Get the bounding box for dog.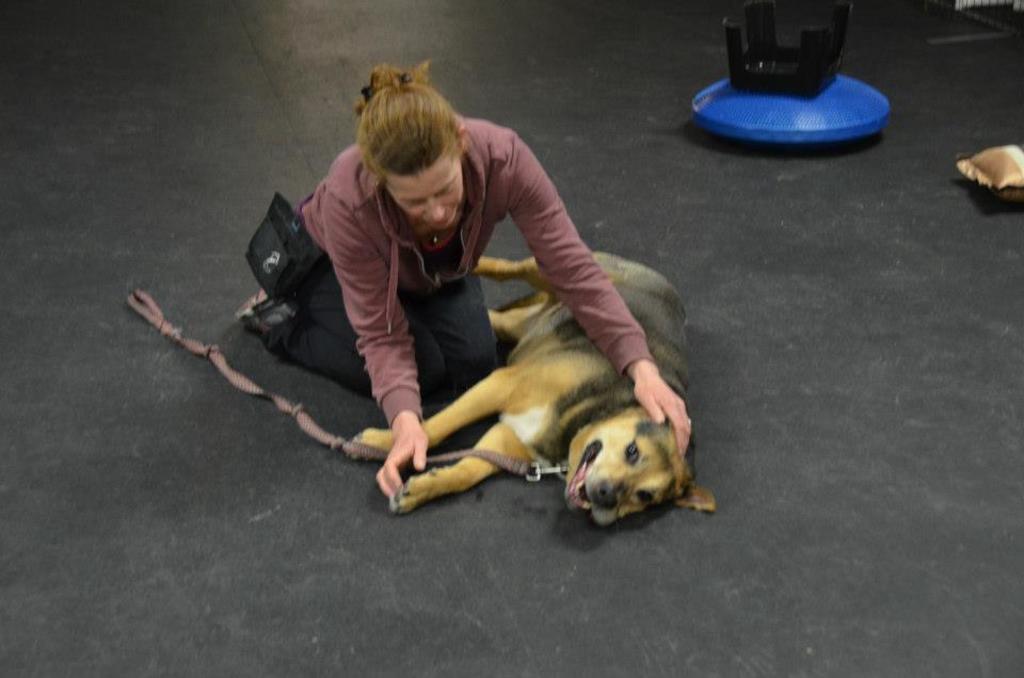
{"x1": 352, "y1": 257, "x2": 715, "y2": 531}.
